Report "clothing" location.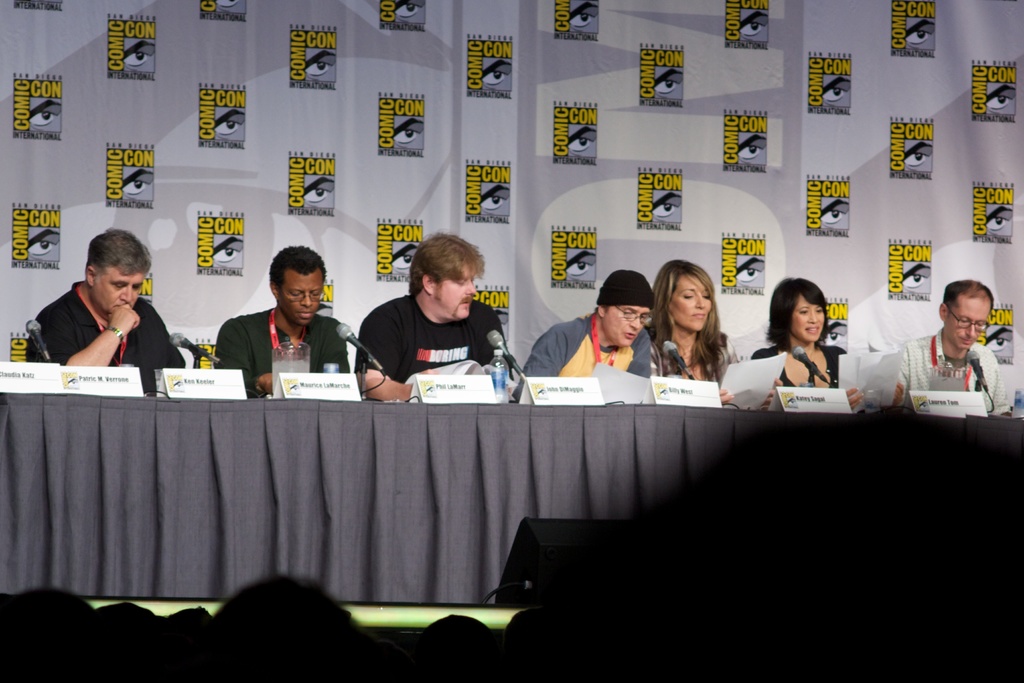
Report: l=24, t=282, r=184, b=394.
